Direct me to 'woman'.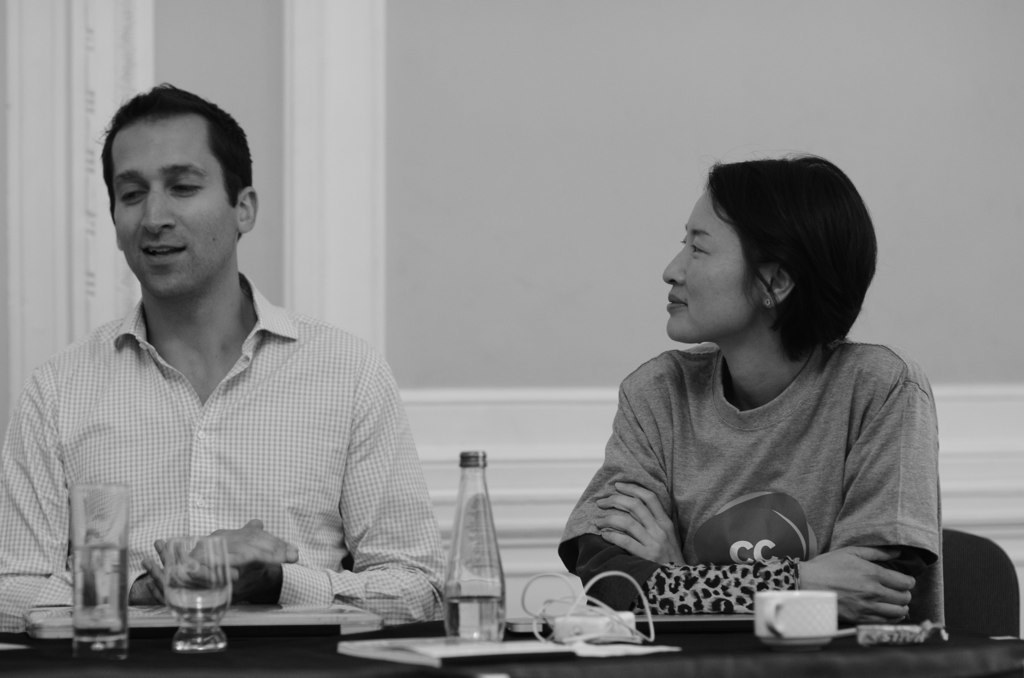
Direction: <region>566, 163, 974, 650</region>.
